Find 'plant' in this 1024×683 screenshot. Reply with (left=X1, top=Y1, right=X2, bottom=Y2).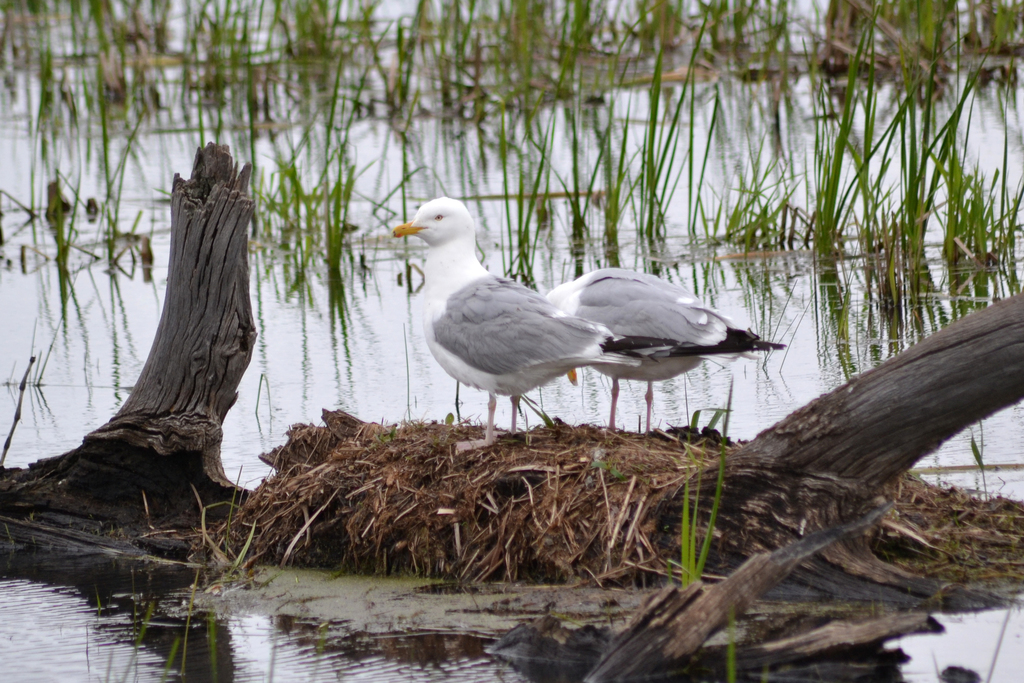
(left=83, top=579, right=220, bottom=682).
